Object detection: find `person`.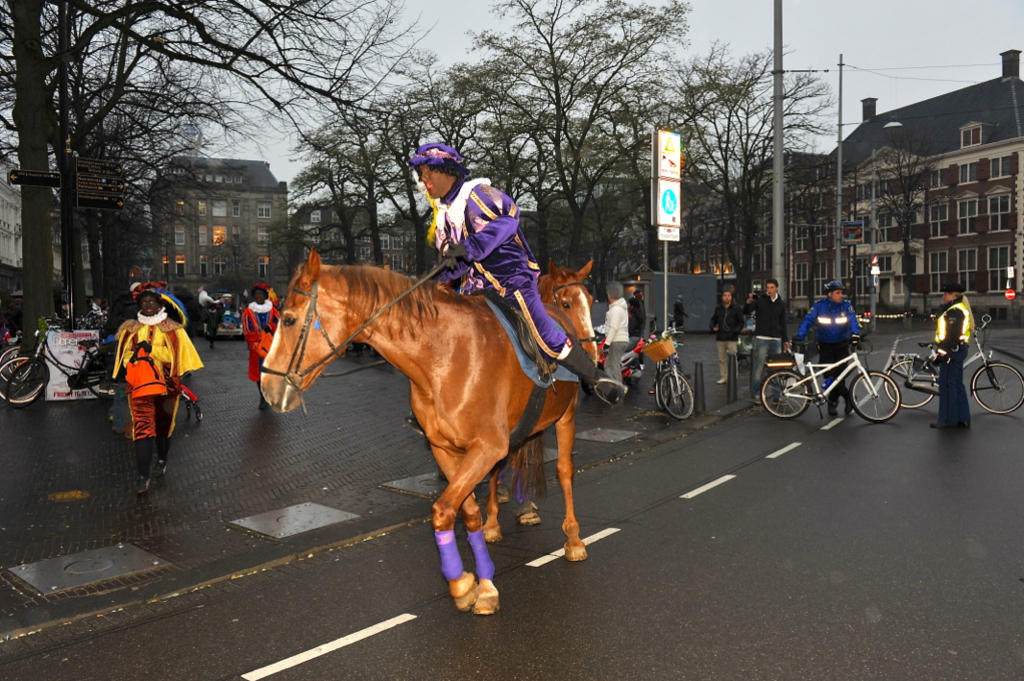
locate(931, 286, 981, 429).
